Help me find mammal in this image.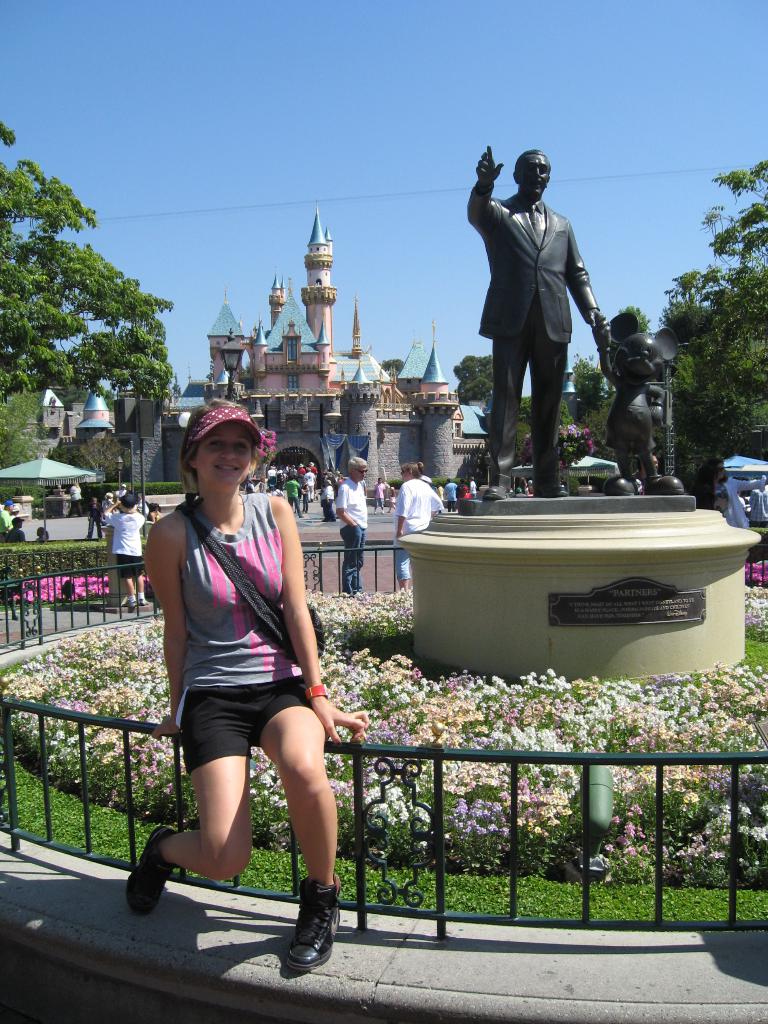
Found it: {"x1": 72, "y1": 481, "x2": 84, "y2": 516}.
